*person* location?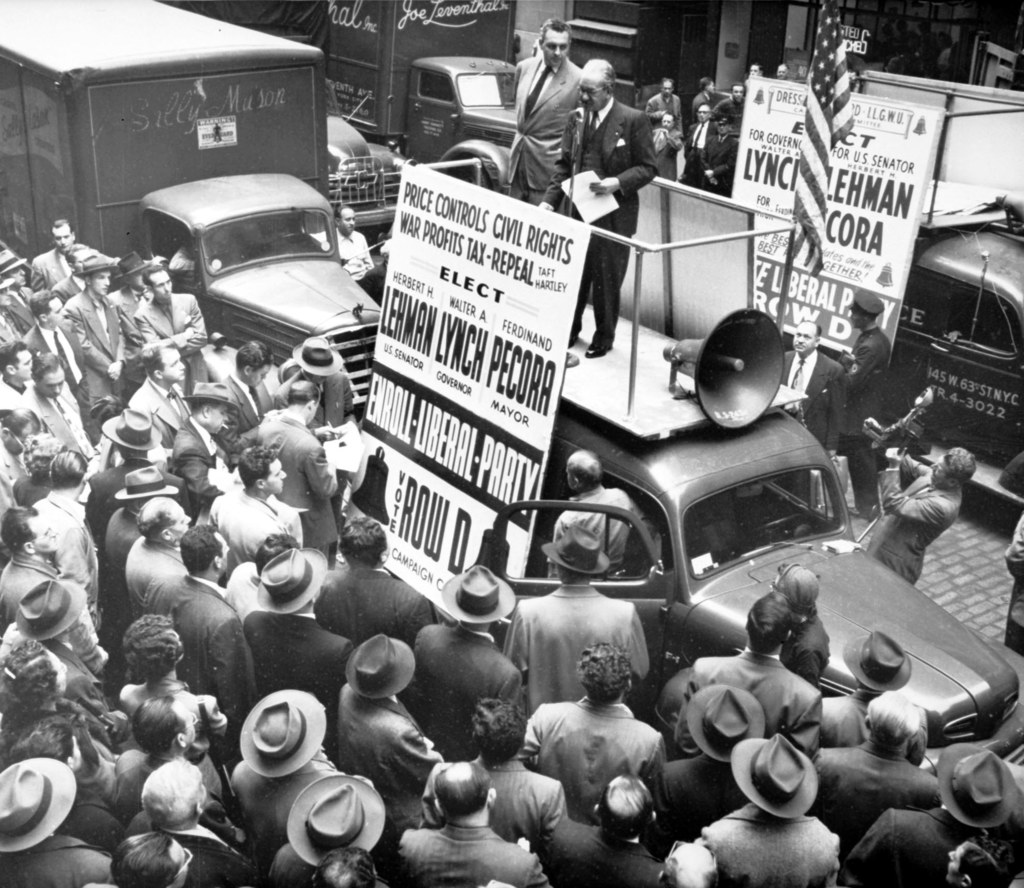
left=539, top=54, right=657, bottom=354
